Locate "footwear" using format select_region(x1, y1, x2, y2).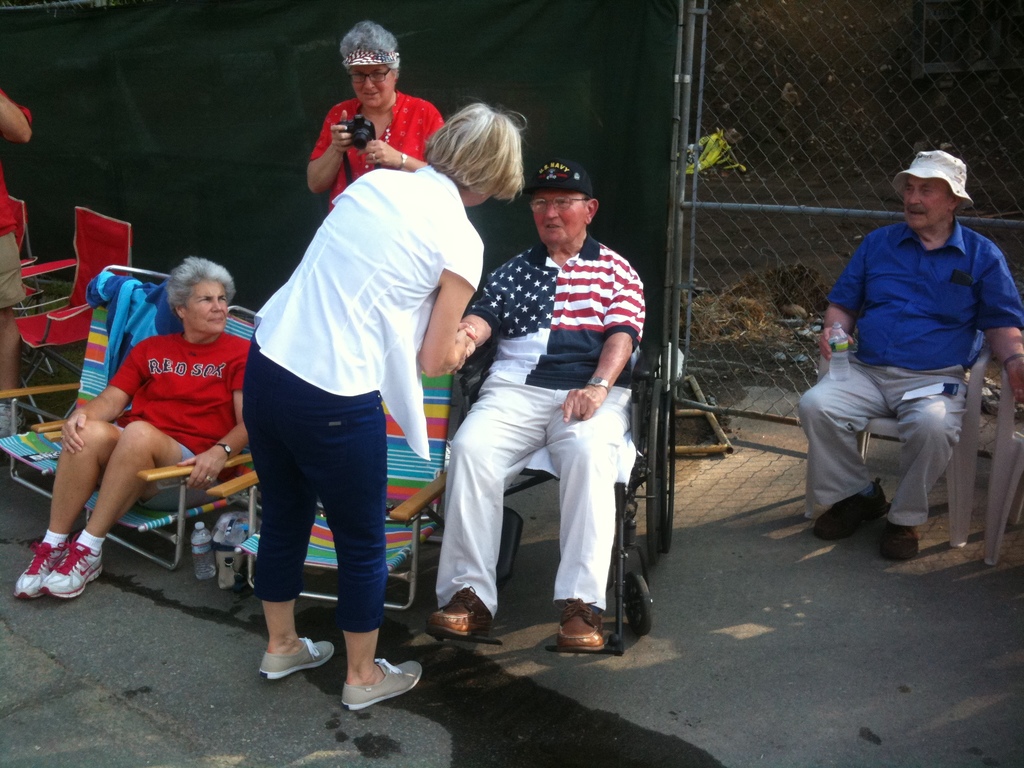
select_region(38, 533, 103, 600).
